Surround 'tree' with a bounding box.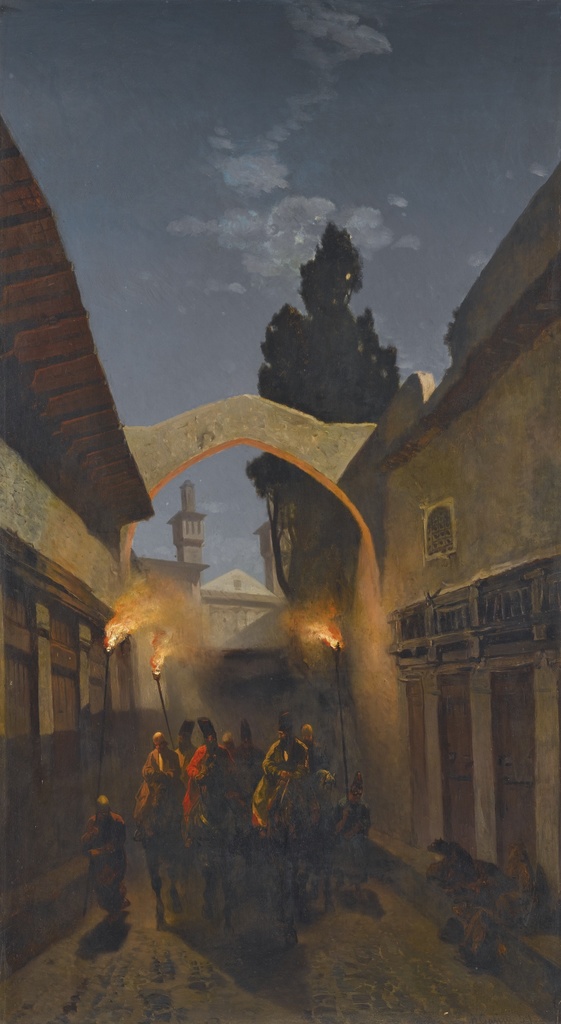
250:226:402:599.
